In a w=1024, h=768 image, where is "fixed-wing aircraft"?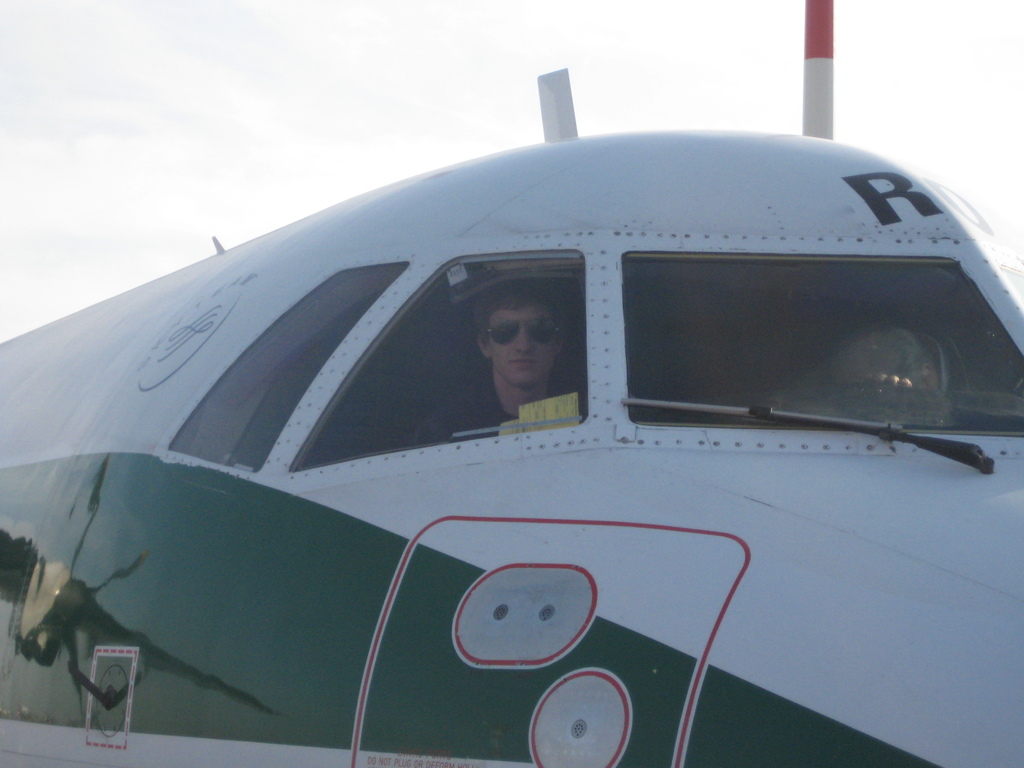
bbox=[0, 67, 1023, 767].
